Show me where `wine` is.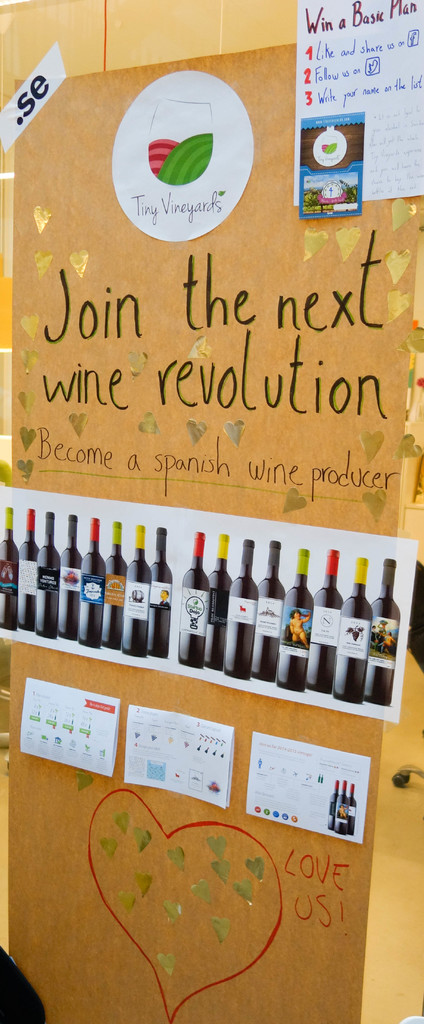
`wine` is at (left=208, top=532, right=234, bottom=670).
